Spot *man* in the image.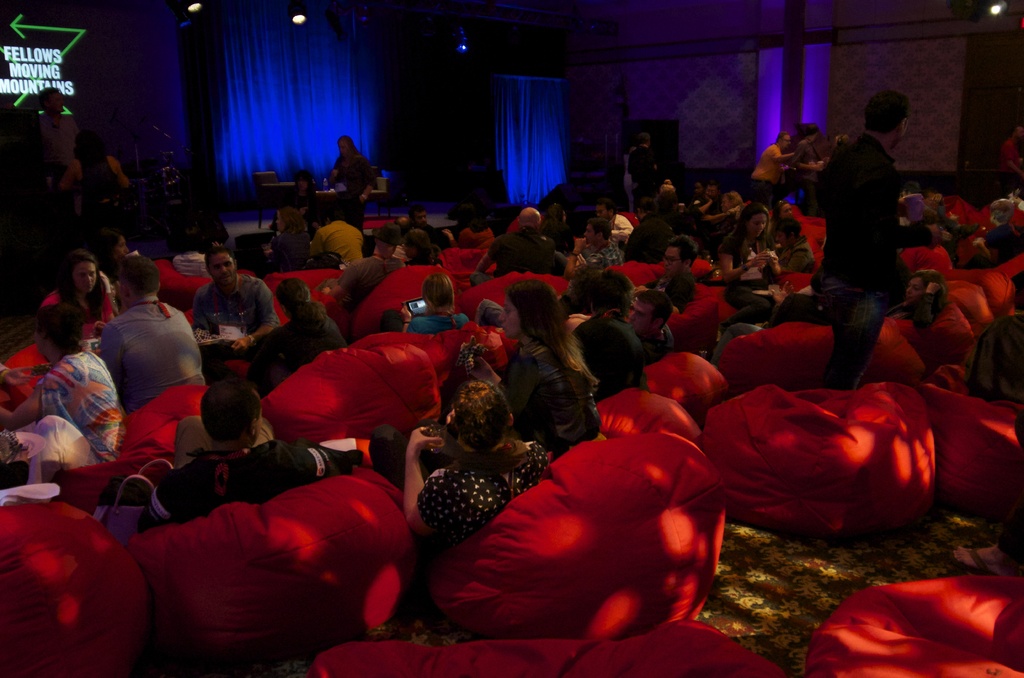
*man* found at l=749, t=131, r=794, b=211.
